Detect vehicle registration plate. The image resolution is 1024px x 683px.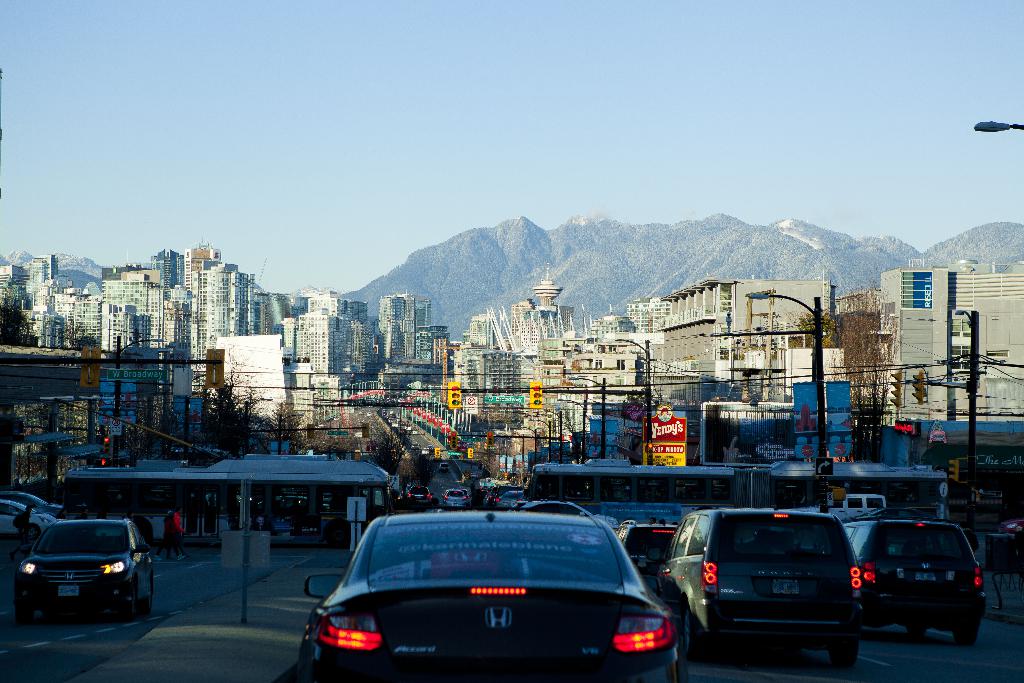
locate(52, 582, 83, 598).
